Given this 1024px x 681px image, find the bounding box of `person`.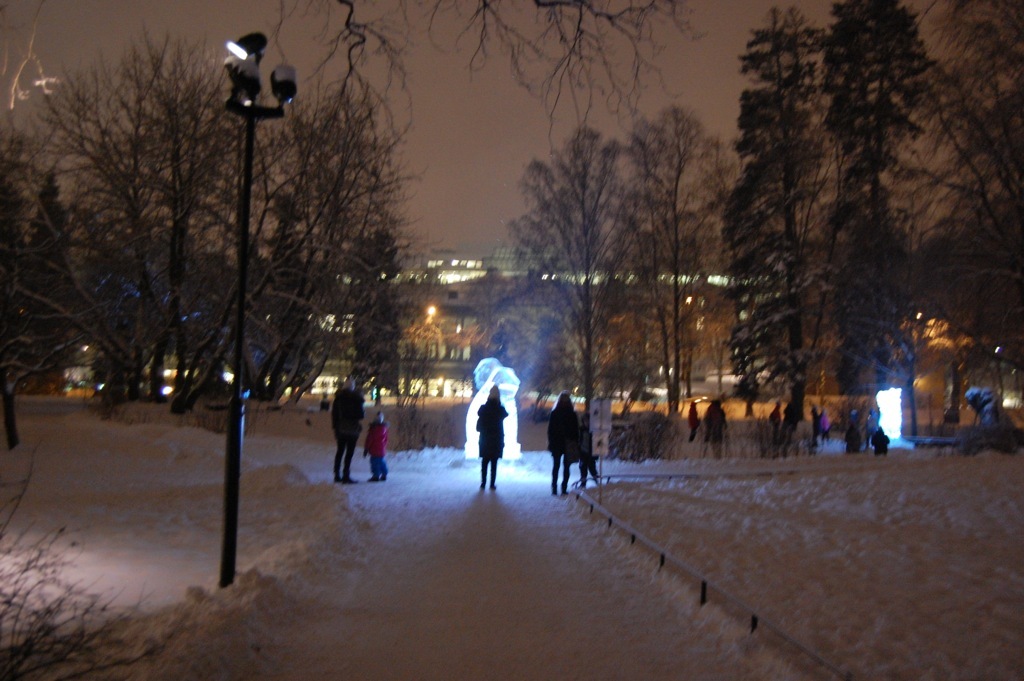
region(545, 389, 575, 494).
